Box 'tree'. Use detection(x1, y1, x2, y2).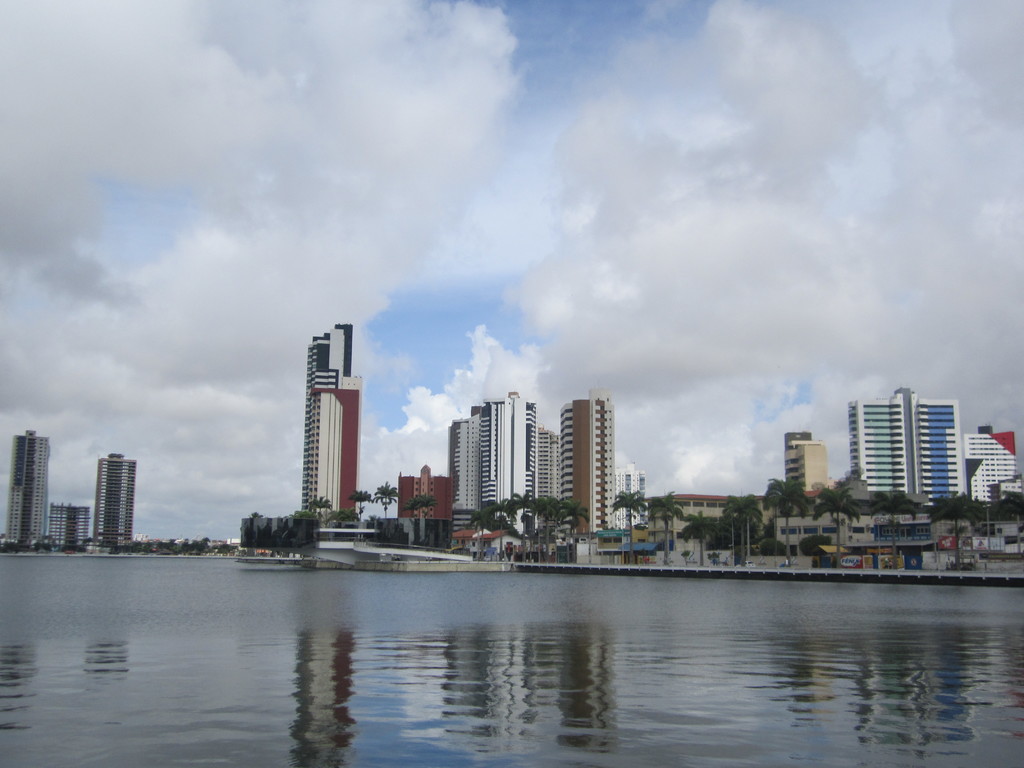
detection(684, 509, 714, 568).
